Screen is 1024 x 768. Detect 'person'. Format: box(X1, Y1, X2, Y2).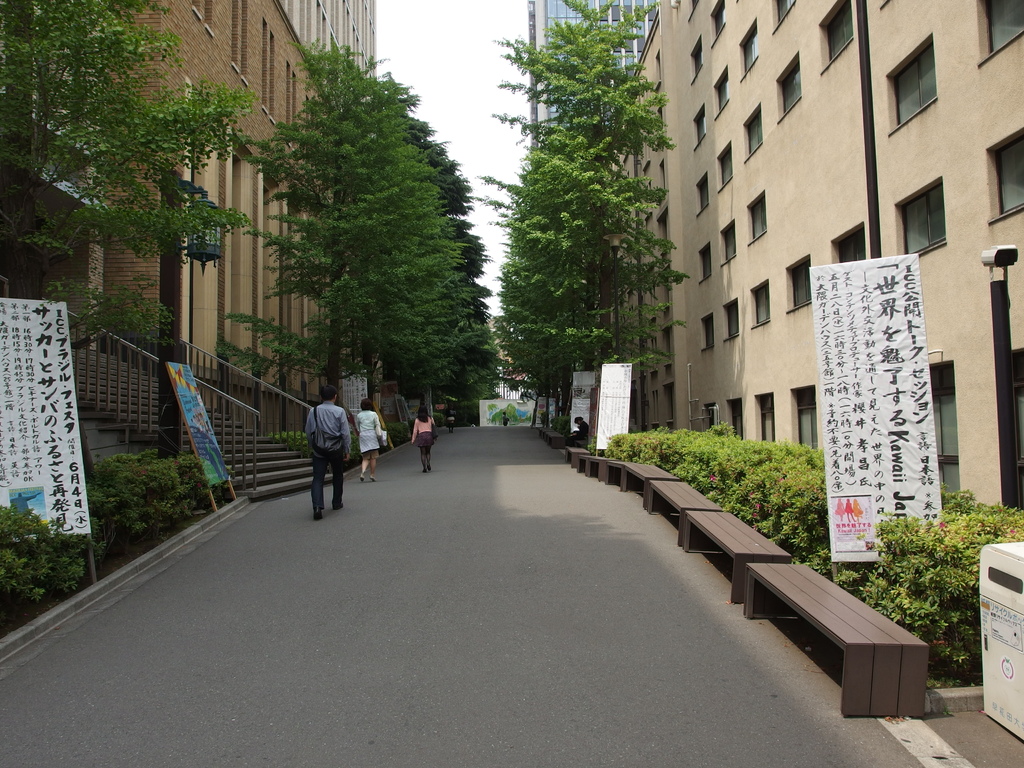
box(447, 412, 452, 433).
